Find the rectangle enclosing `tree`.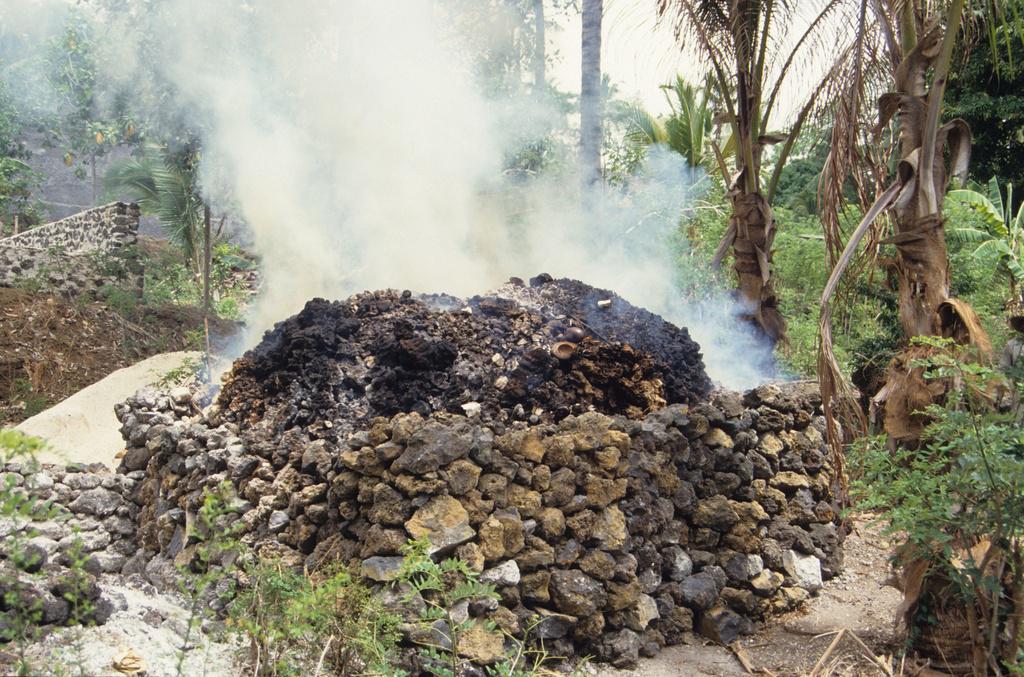
x1=631 y1=0 x2=914 y2=369.
